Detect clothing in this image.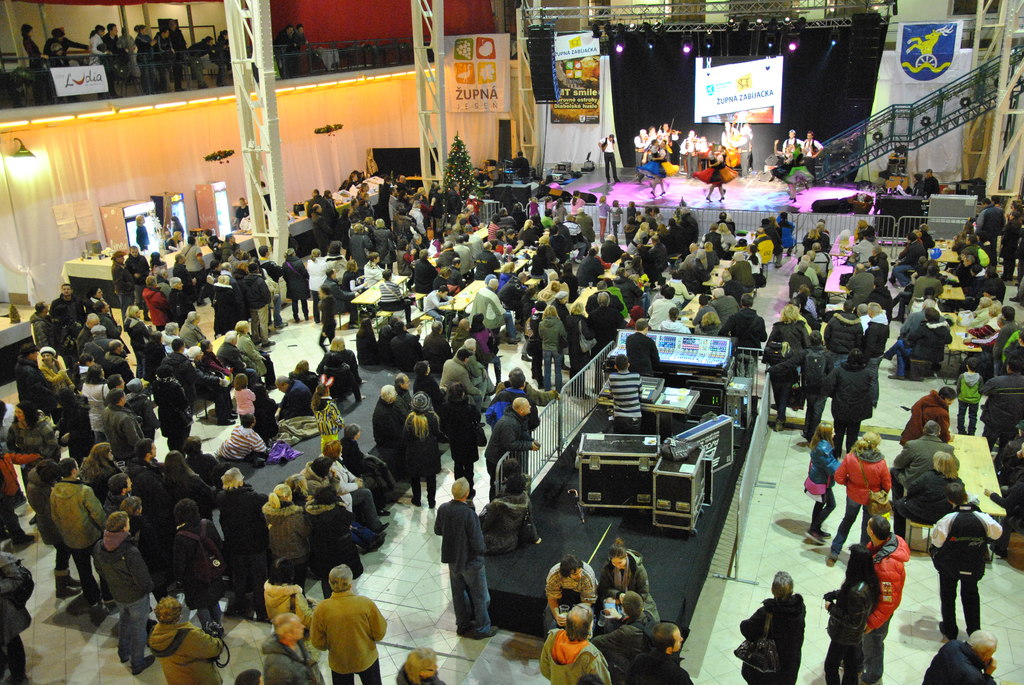
Detection: bbox=(374, 397, 401, 458).
